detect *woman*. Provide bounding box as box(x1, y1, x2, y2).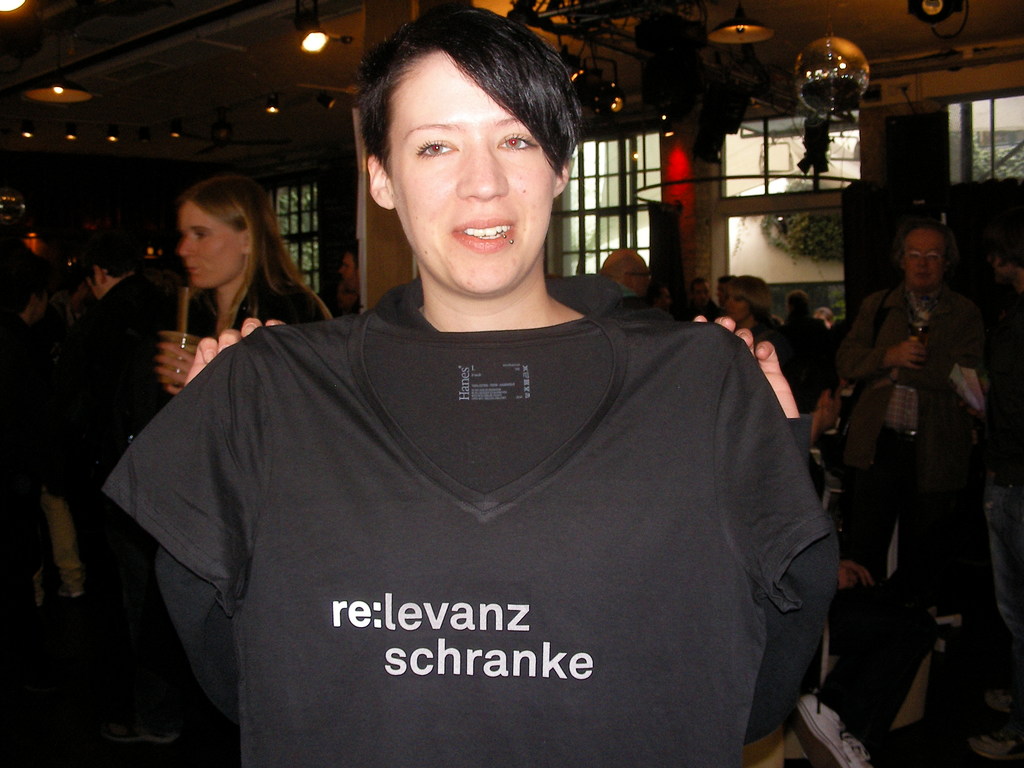
box(124, 173, 319, 447).
